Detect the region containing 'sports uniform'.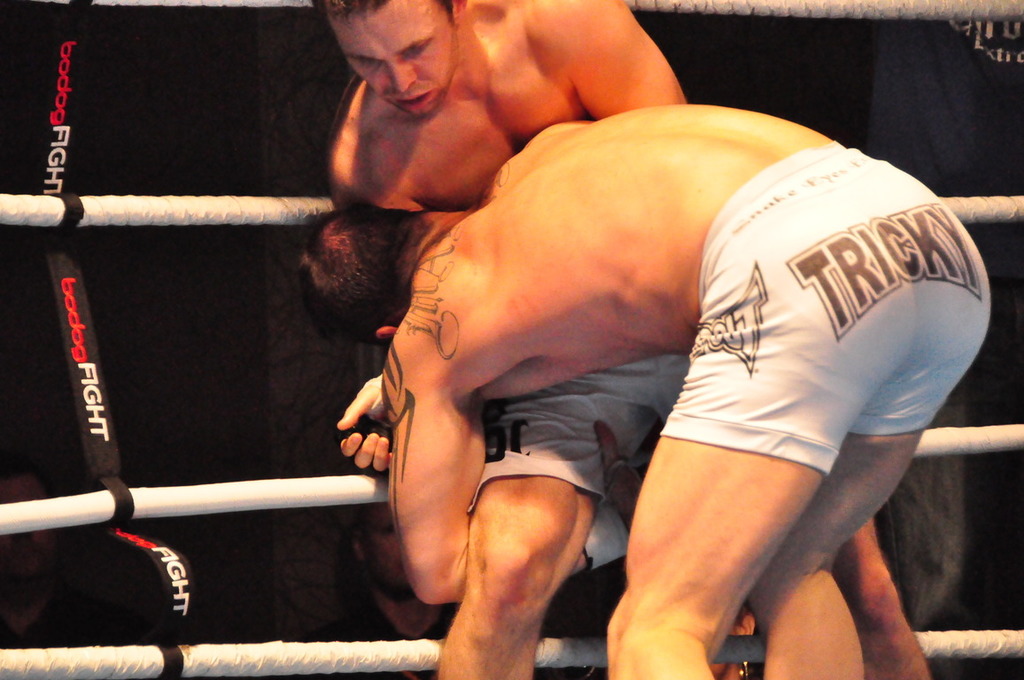
{"left": 660, "top": 141, "right": 990, "bottom": 468}.
